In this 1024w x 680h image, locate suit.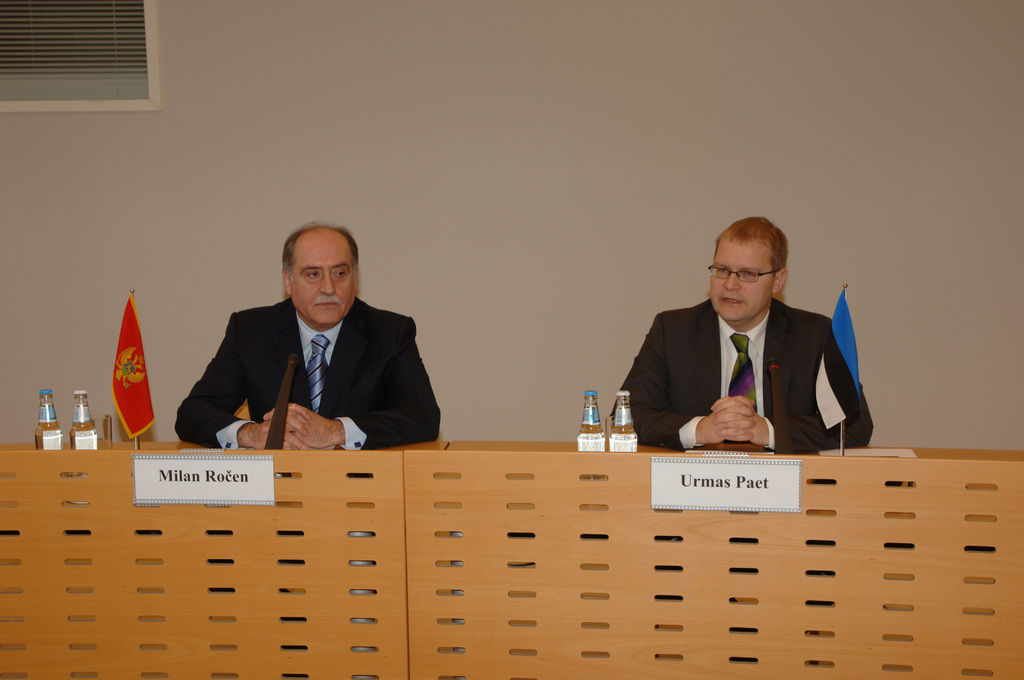
Bounding box: (175, 295, 441, 453).
